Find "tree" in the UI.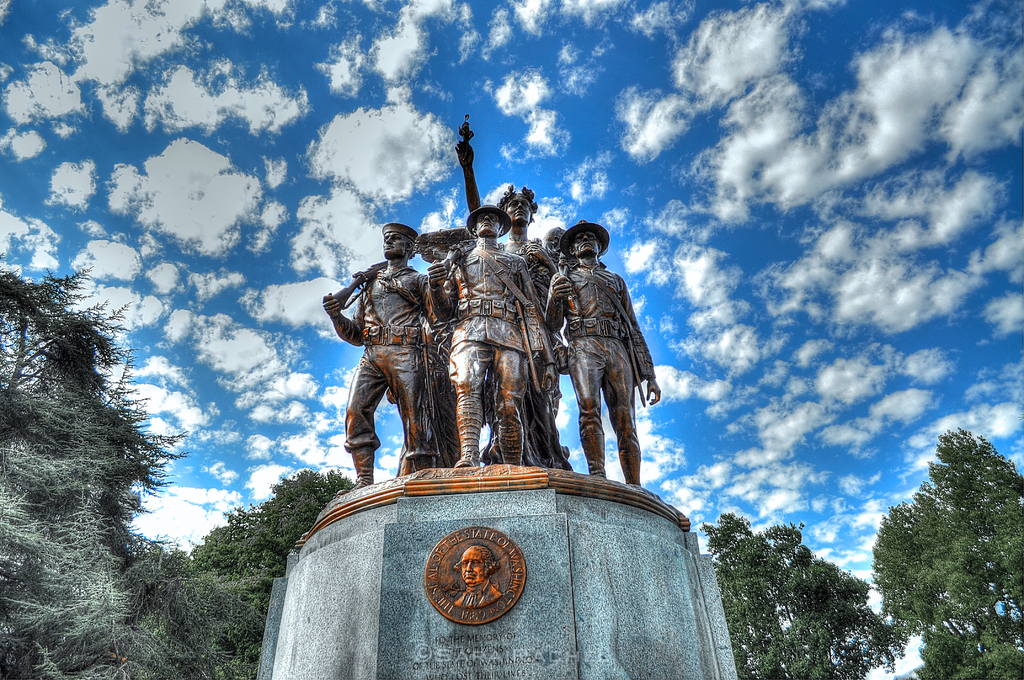
UI element at <box>879,416,1015,651</box>.
